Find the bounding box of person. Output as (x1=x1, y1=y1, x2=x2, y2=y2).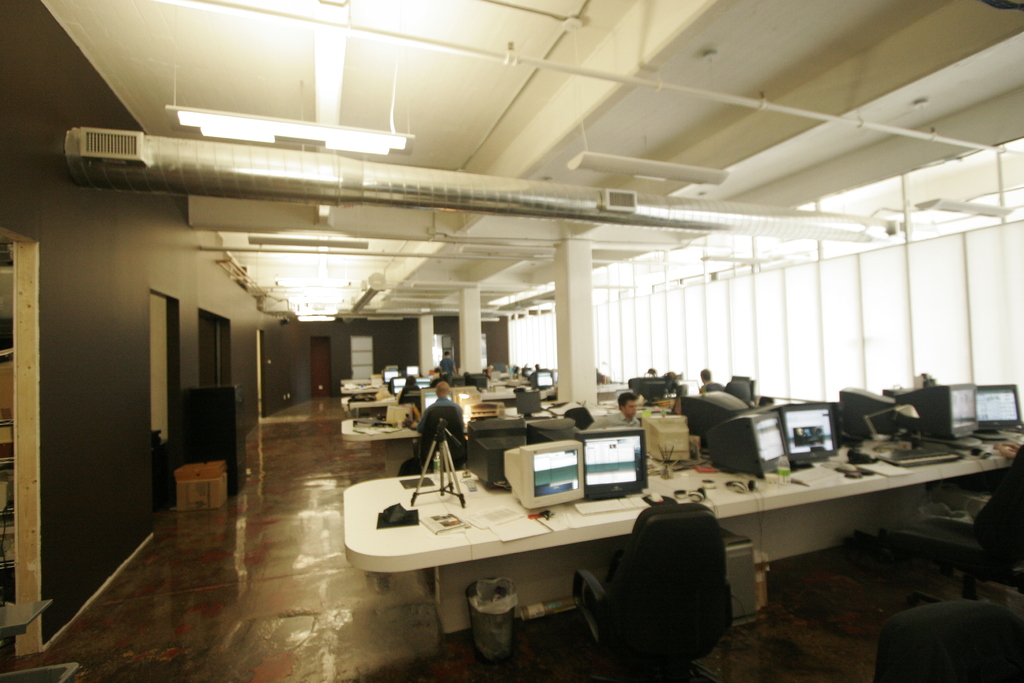
(x1=403, y1=359, x2=477, y2=544).
